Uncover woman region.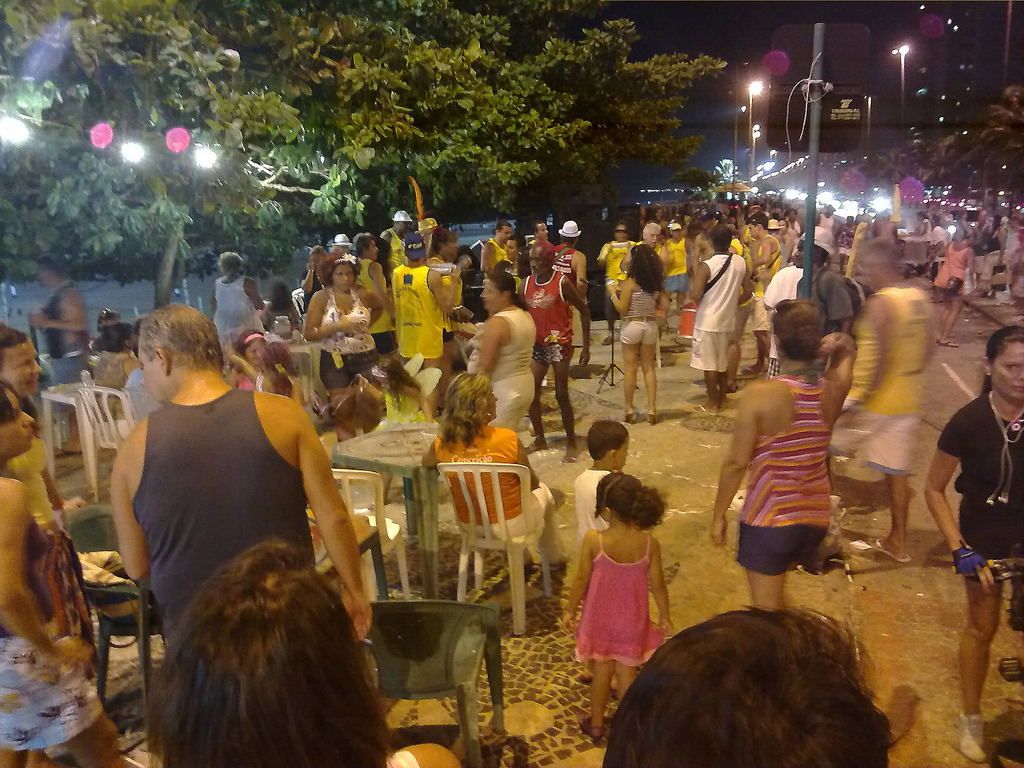
Uncovered: (x1=303, y1=251, x2=385, y2=440).
